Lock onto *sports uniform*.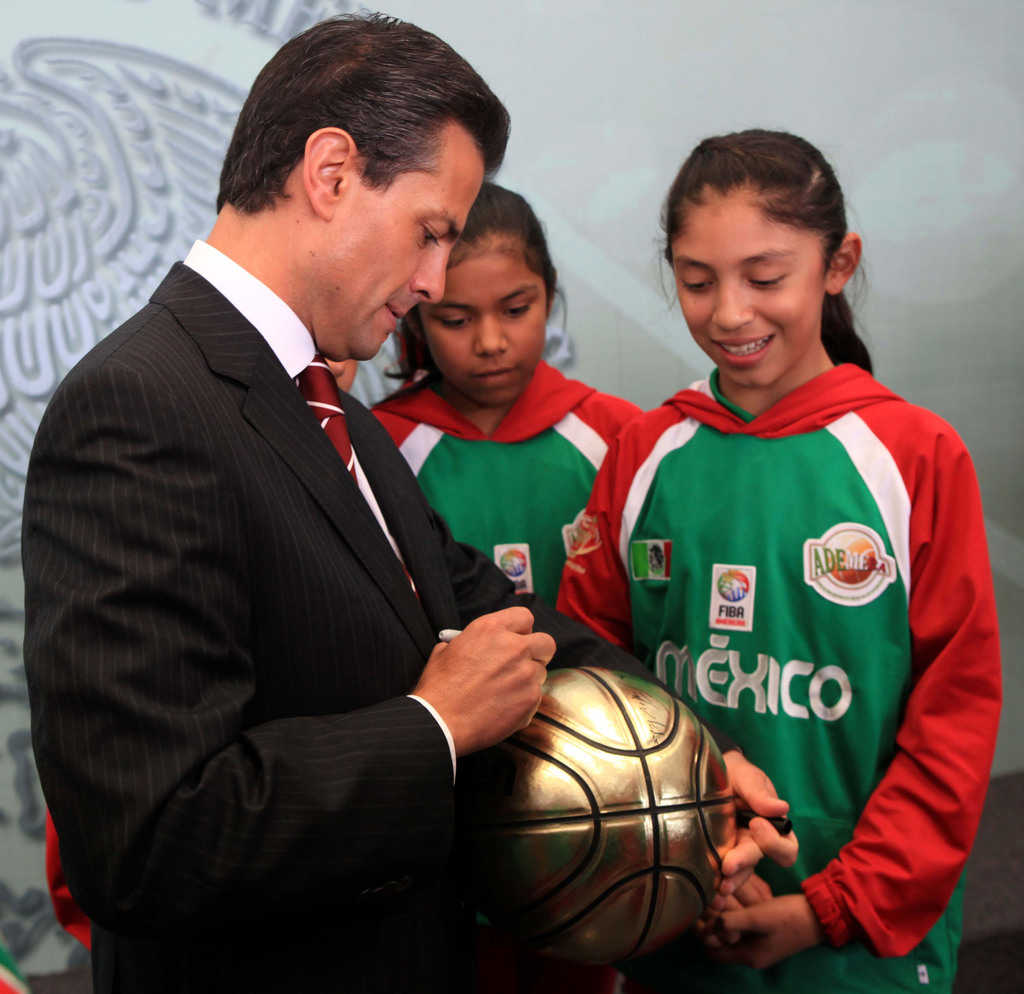
Locked: (539,362,1013,993).
